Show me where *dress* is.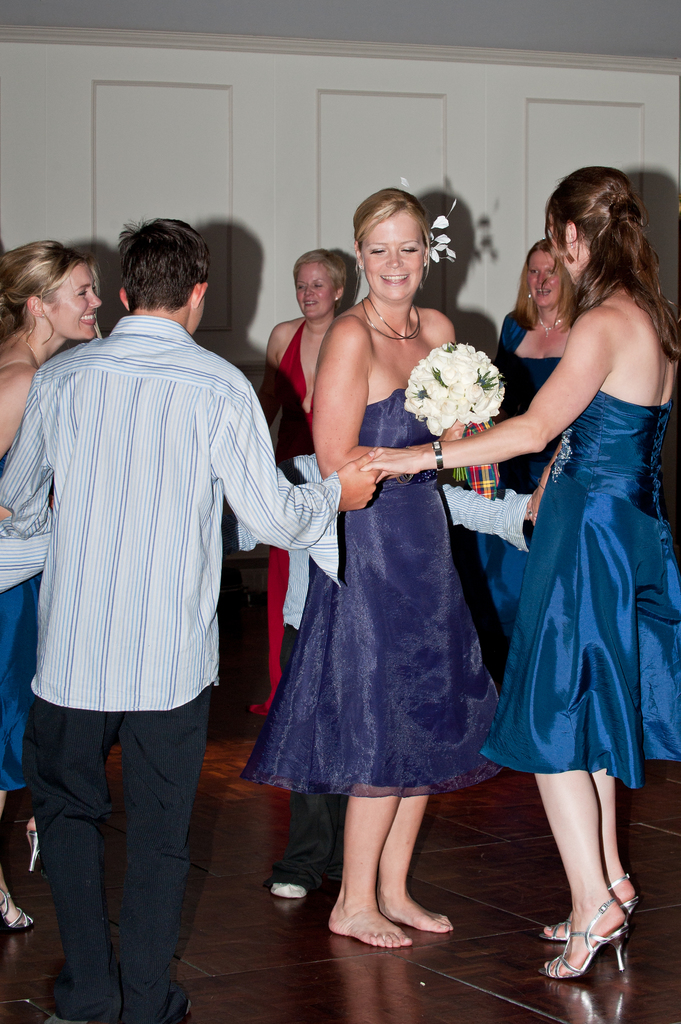
*dress* is at 0, 577, 40, 797.
